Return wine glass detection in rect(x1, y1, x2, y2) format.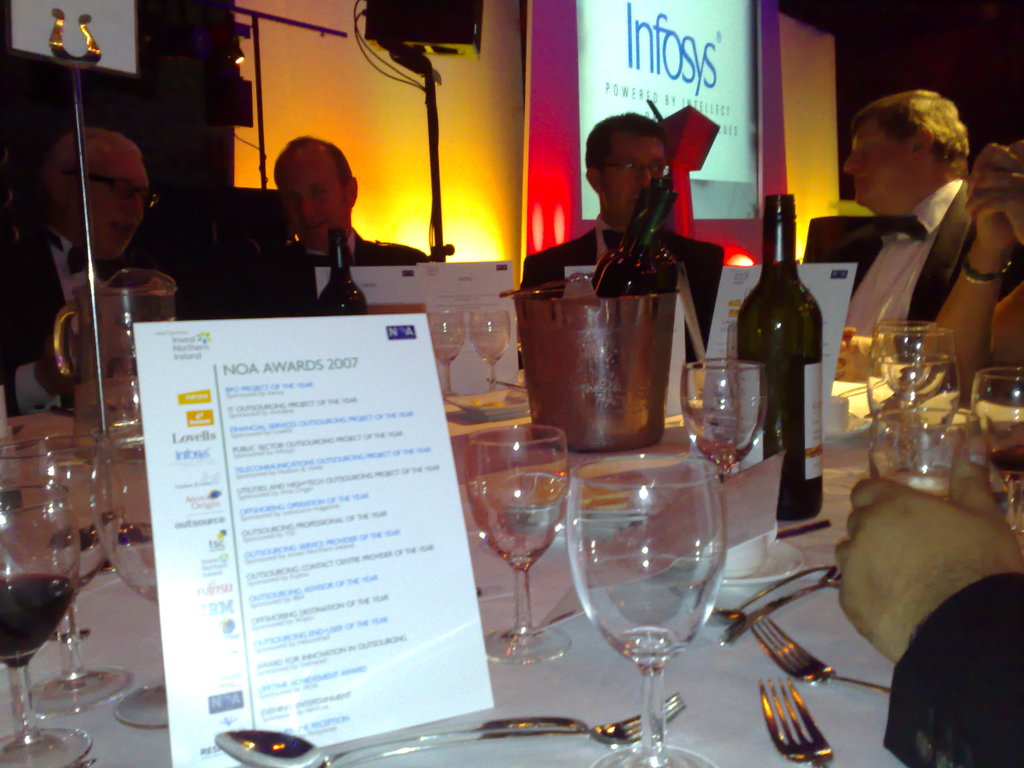
rect(870, 400, 980, 511).
